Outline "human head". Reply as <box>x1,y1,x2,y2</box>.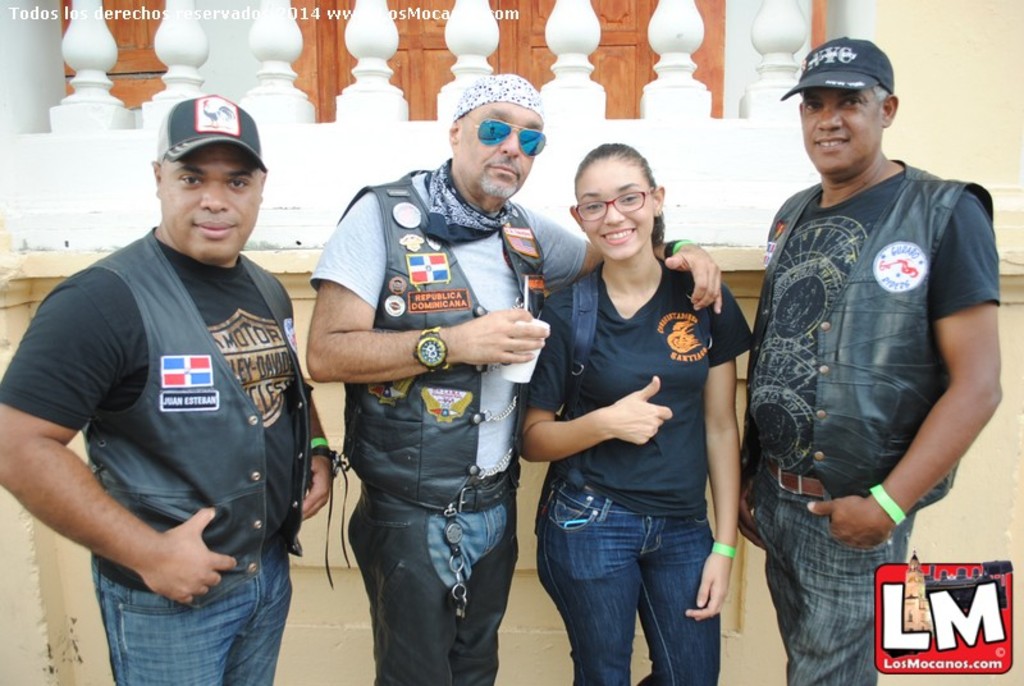
<box>150,92,268,265</box>.
